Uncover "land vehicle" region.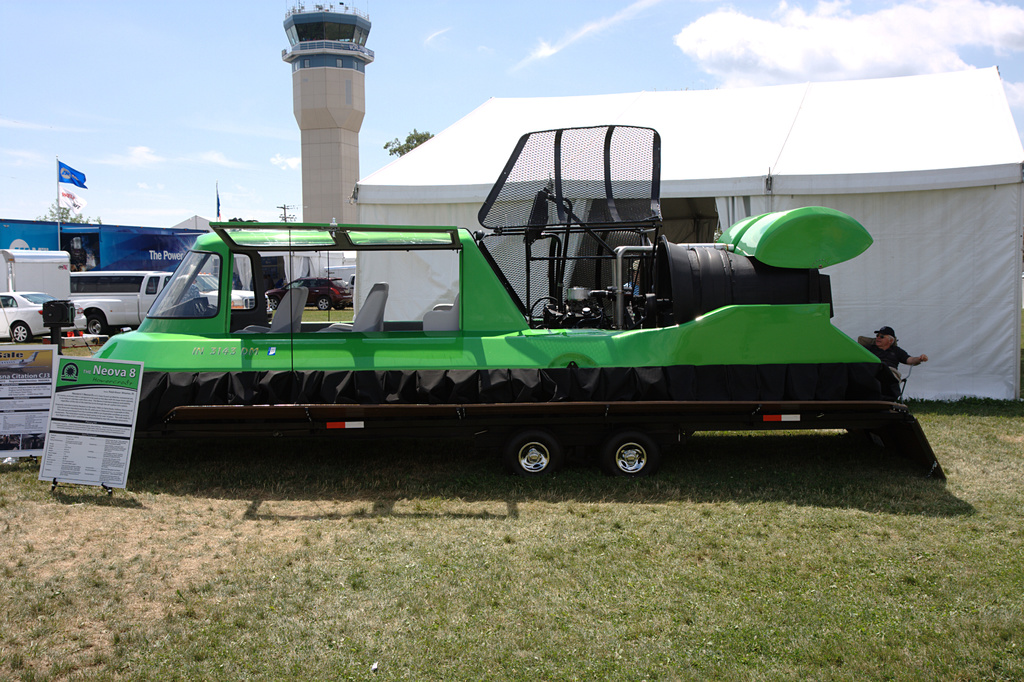
Uncovered: bbox=(67, 170, 929, 492).
